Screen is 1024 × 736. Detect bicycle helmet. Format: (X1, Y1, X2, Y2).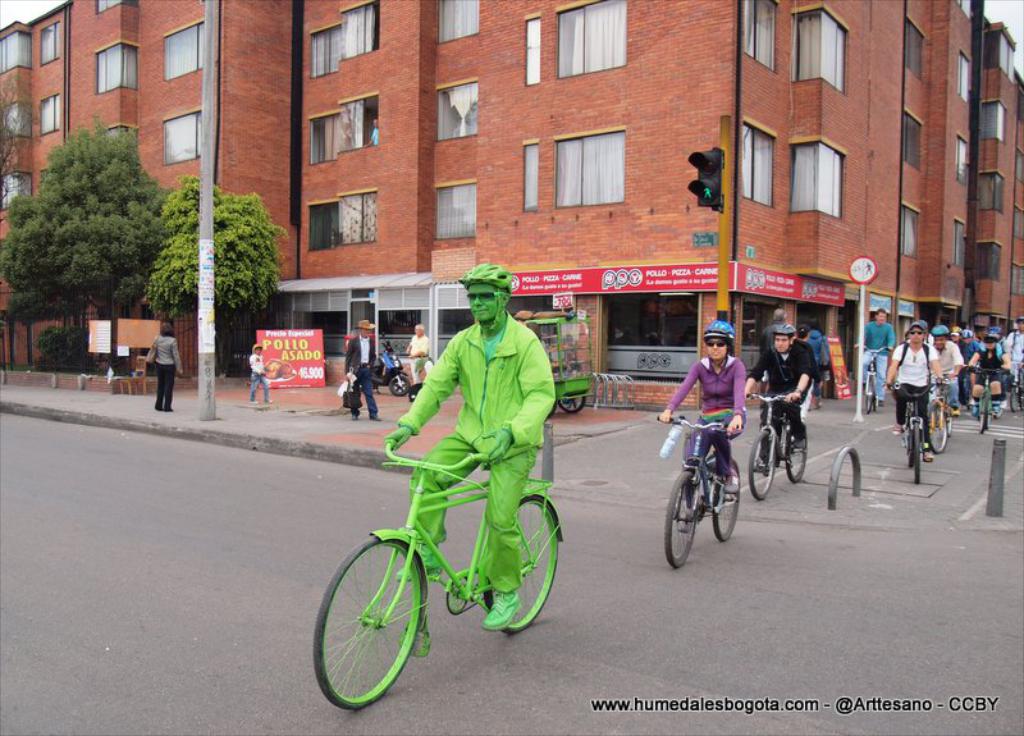
(461, 261, 517, 294).
